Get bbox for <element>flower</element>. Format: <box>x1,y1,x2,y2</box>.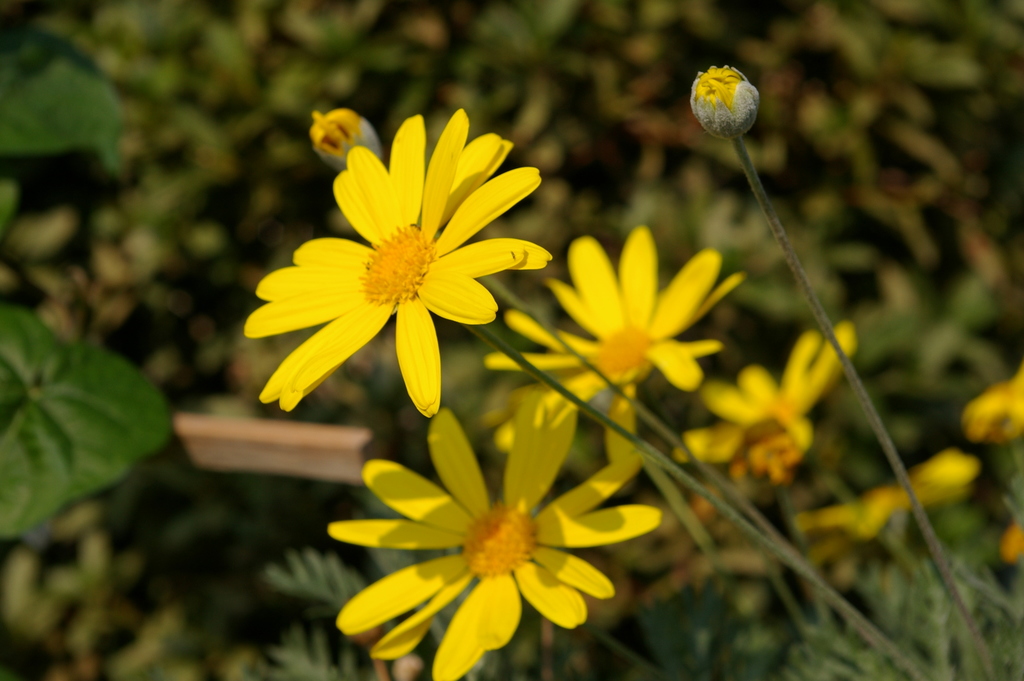
<box>692,59,758,136</box>.
